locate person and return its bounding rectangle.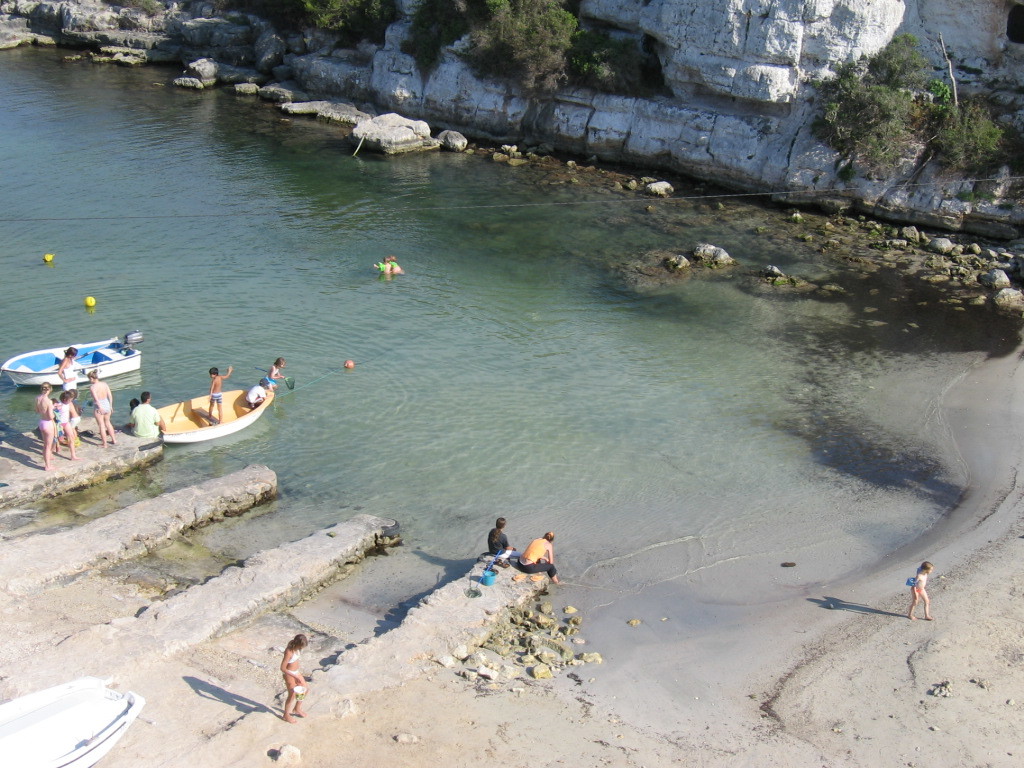
Rect(204, 362, 233, 430).
